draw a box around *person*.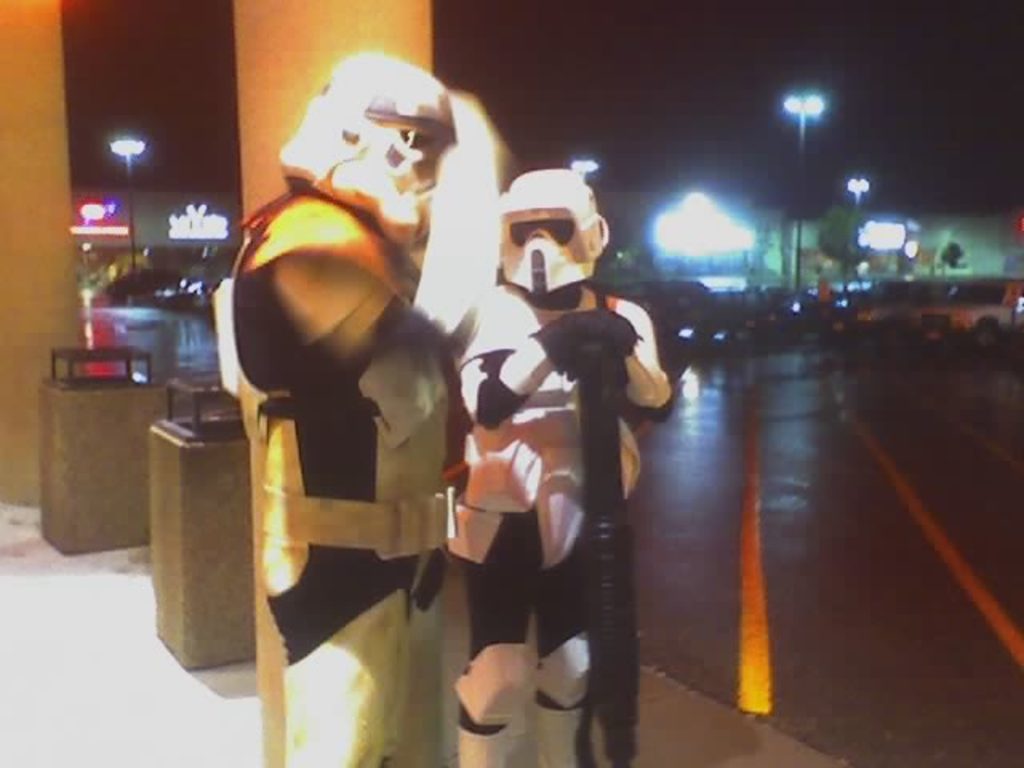
[x1=203, y1=48, x2=486, y2=766].
